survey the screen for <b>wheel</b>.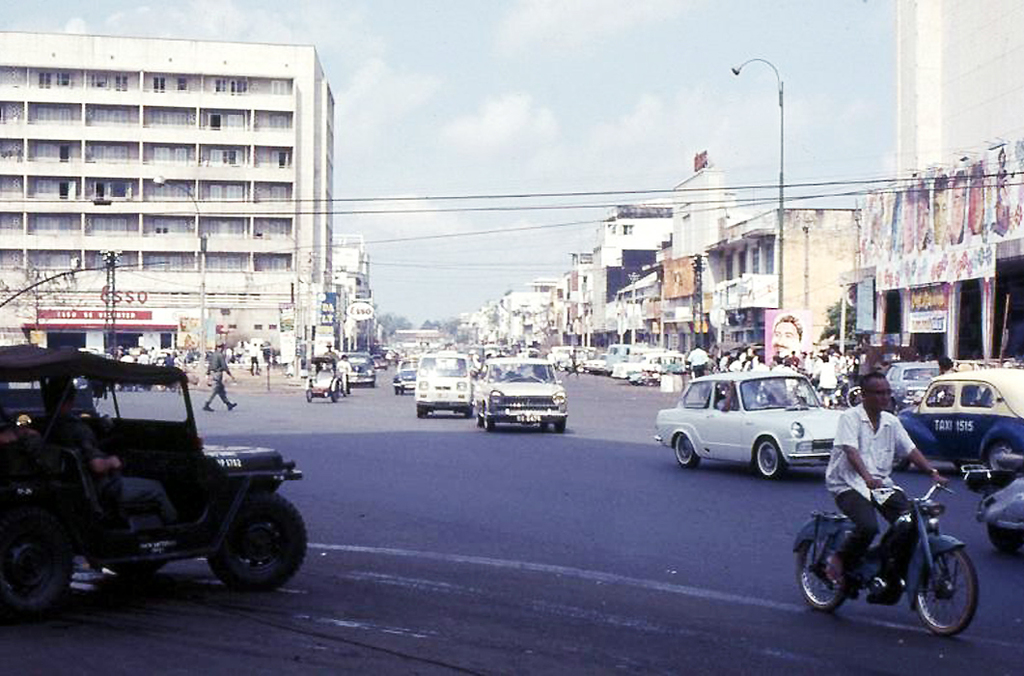
Survey found: [0,492,77,627].
